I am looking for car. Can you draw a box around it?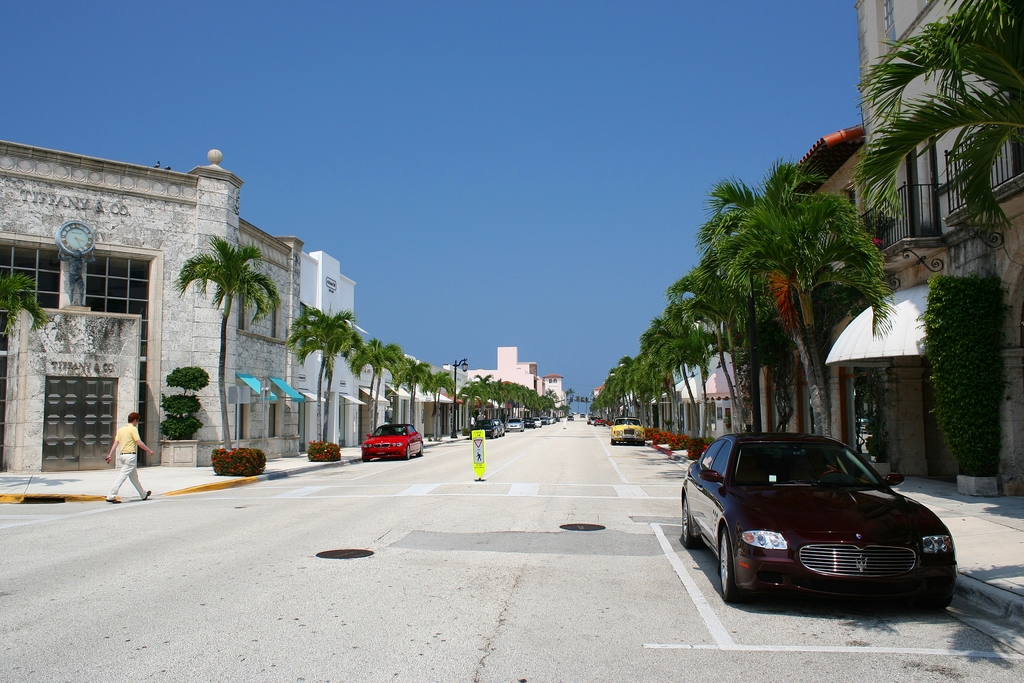
Sure, the bounding box is [362, 425, 426, 459].
